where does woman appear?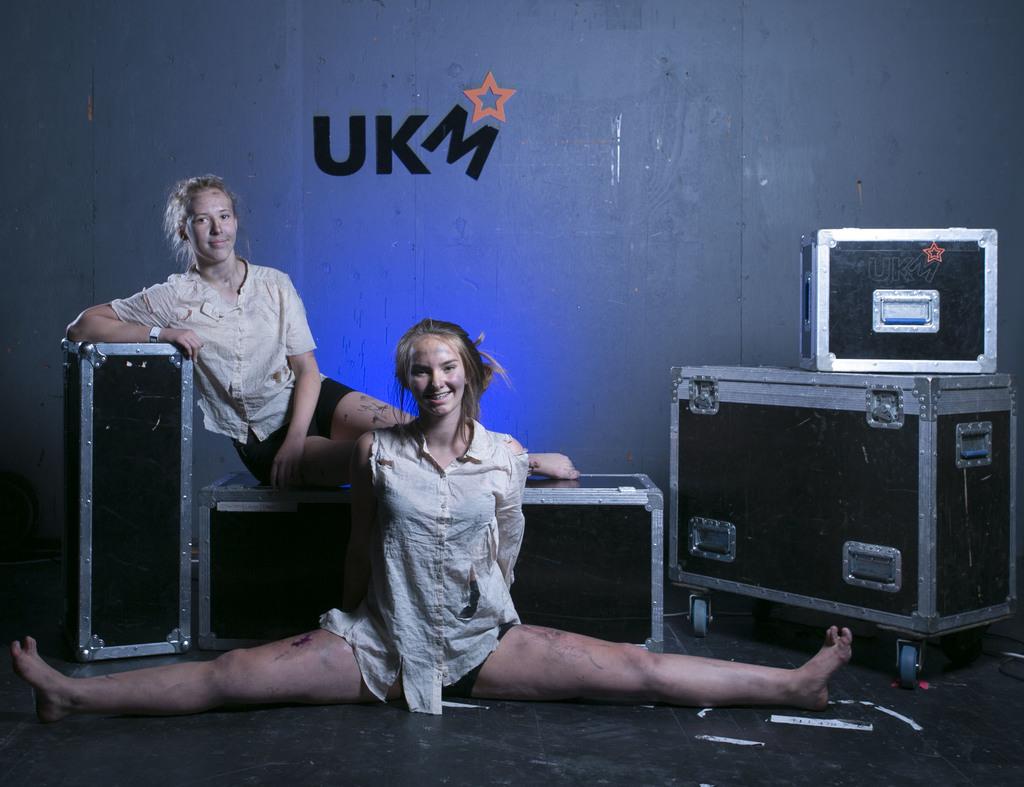
Appears at <bbox>8, 316, 854, 710</bbox>.
